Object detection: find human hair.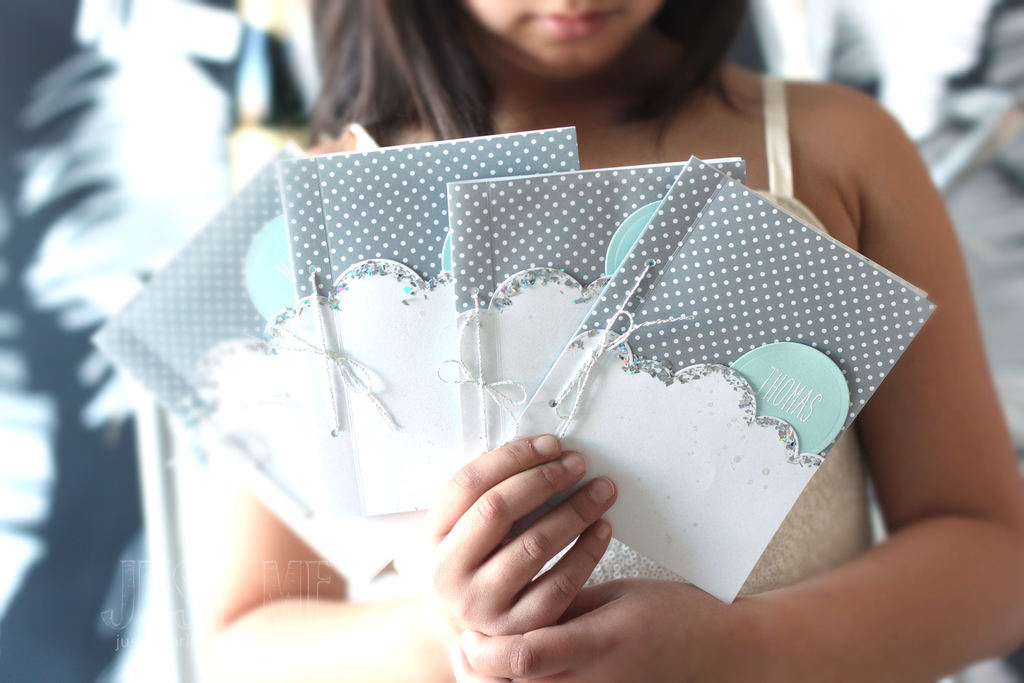
[305,0,749,158].
